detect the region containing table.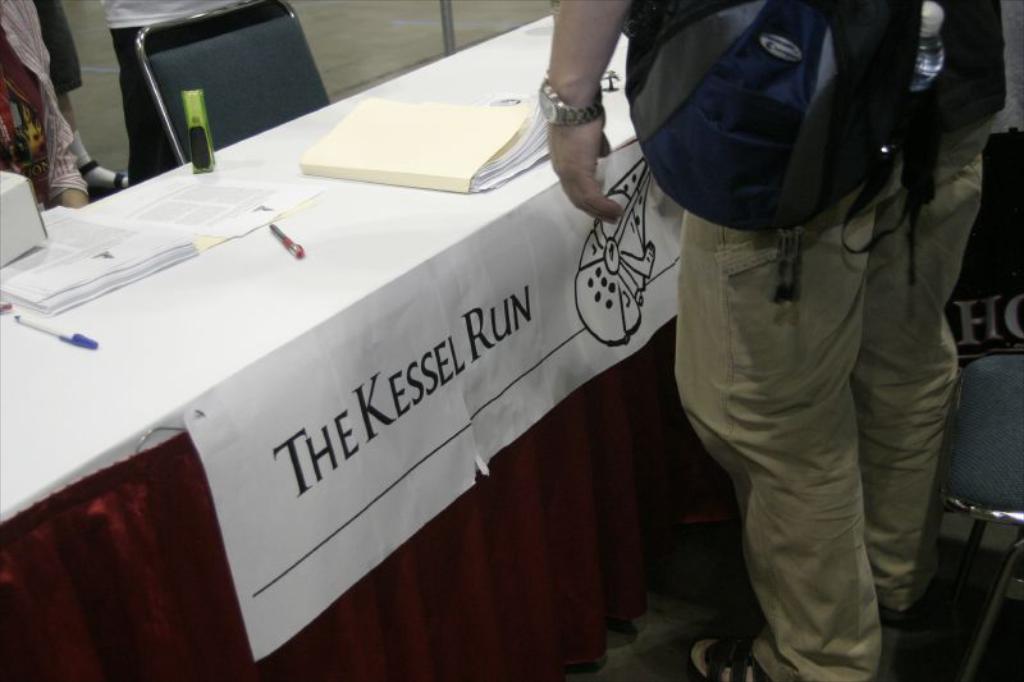
6:8:695:681.
